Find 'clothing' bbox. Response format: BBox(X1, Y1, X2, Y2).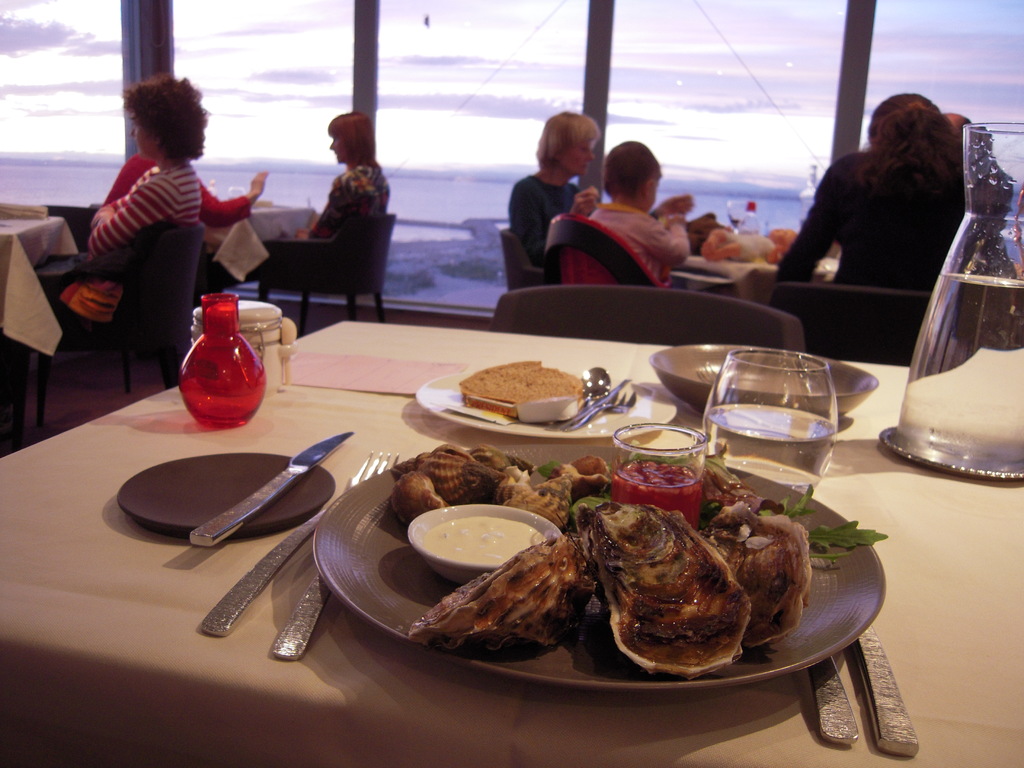
BBox(511, 168, 579, 287).
